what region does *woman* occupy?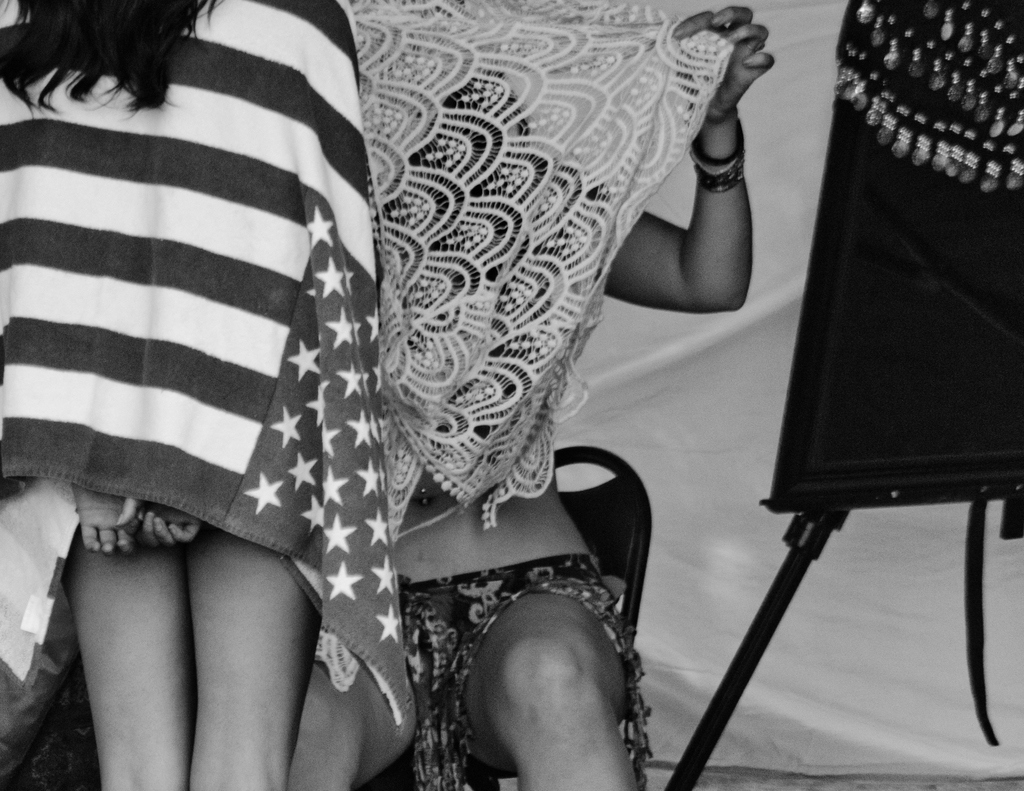
0 0 400 790.
